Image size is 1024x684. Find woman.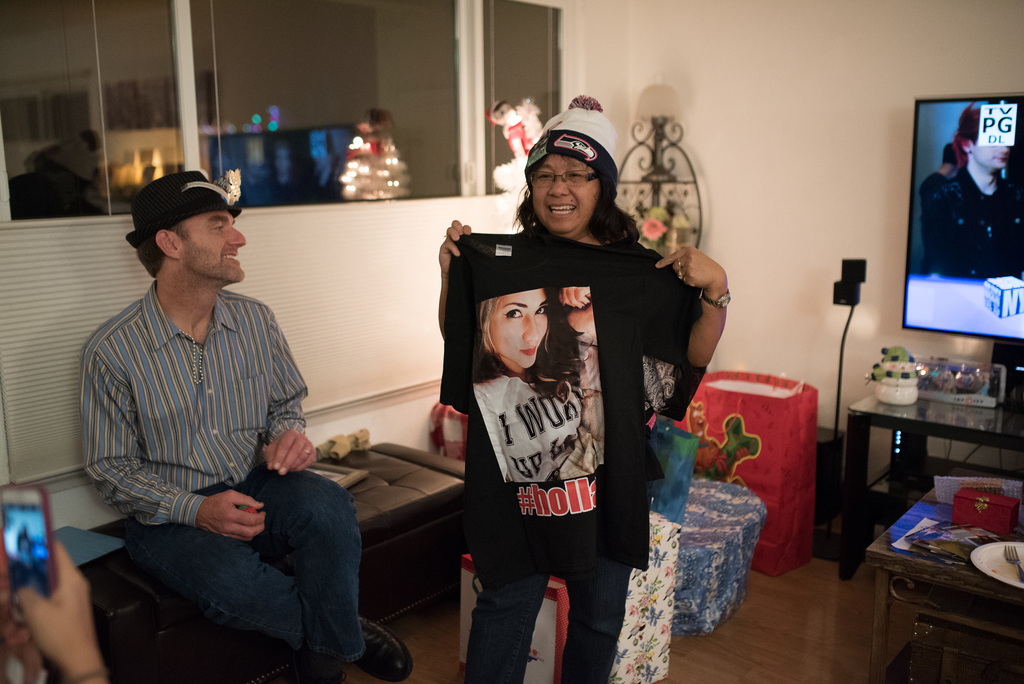
[left=472, top=286, right=606, bottom=482].
